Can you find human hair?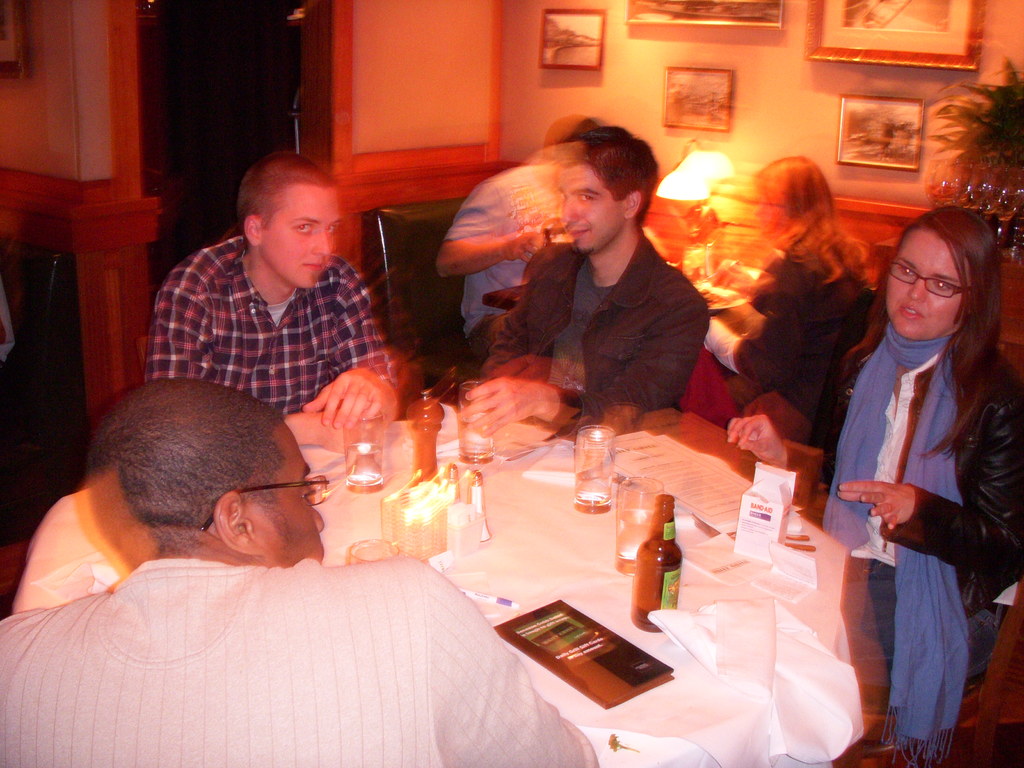
Yes, bounding box: box(754, 157, 849, 259).
